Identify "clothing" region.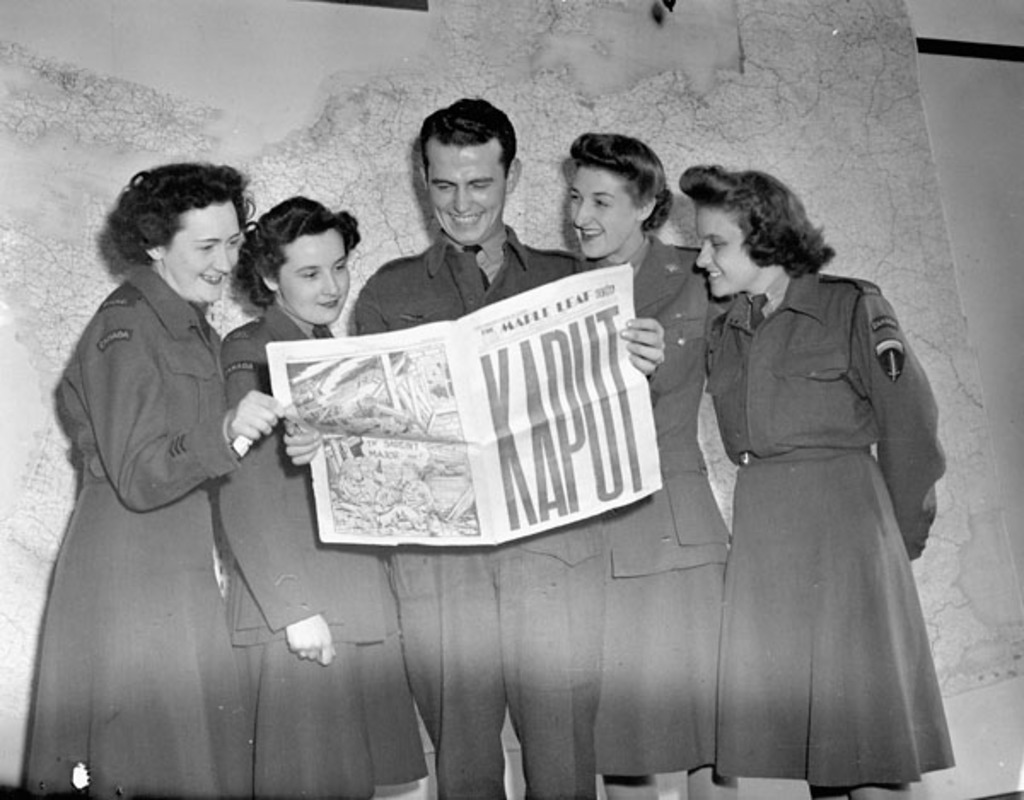
Region: <box>20,270,244,798</box>.
